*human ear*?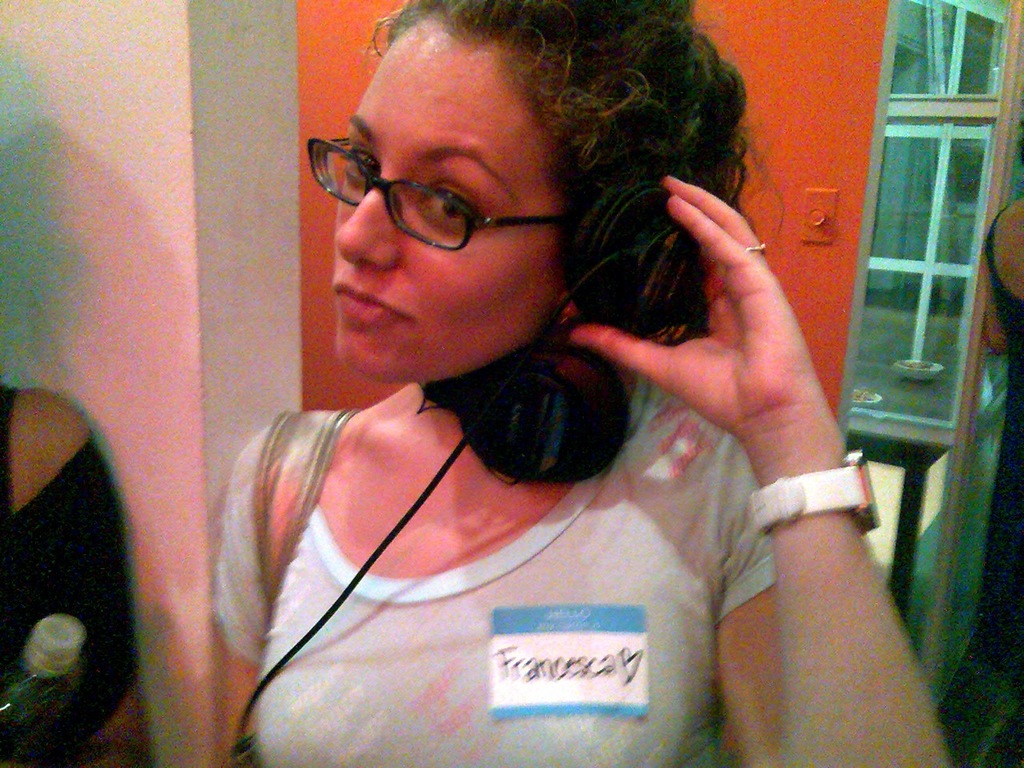
<bbox>562, 294, 578, 315</bbox>
